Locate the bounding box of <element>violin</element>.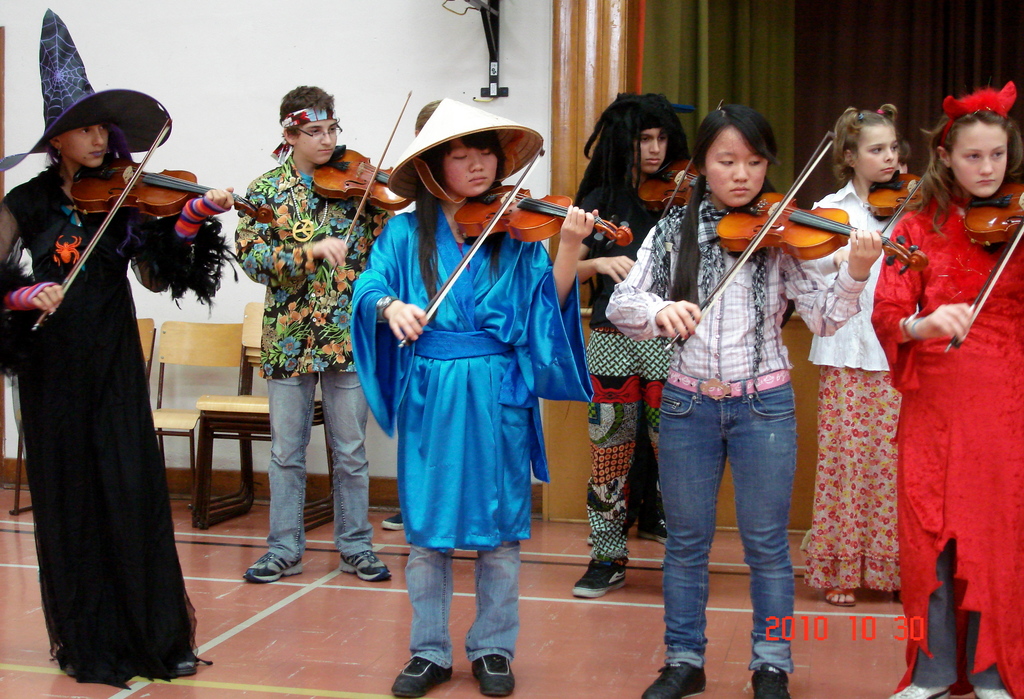
Bounding box: 866 168 923 236.
